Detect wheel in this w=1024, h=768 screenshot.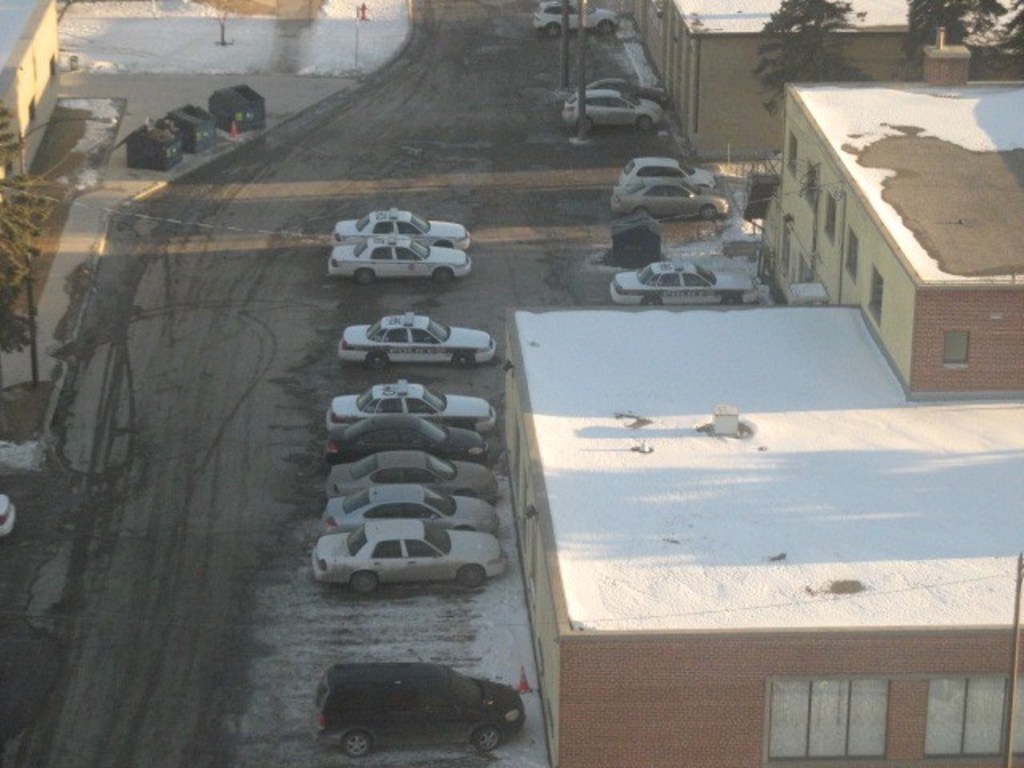
Detection: <bbox>448, 354, 474, 368</bbox>.
